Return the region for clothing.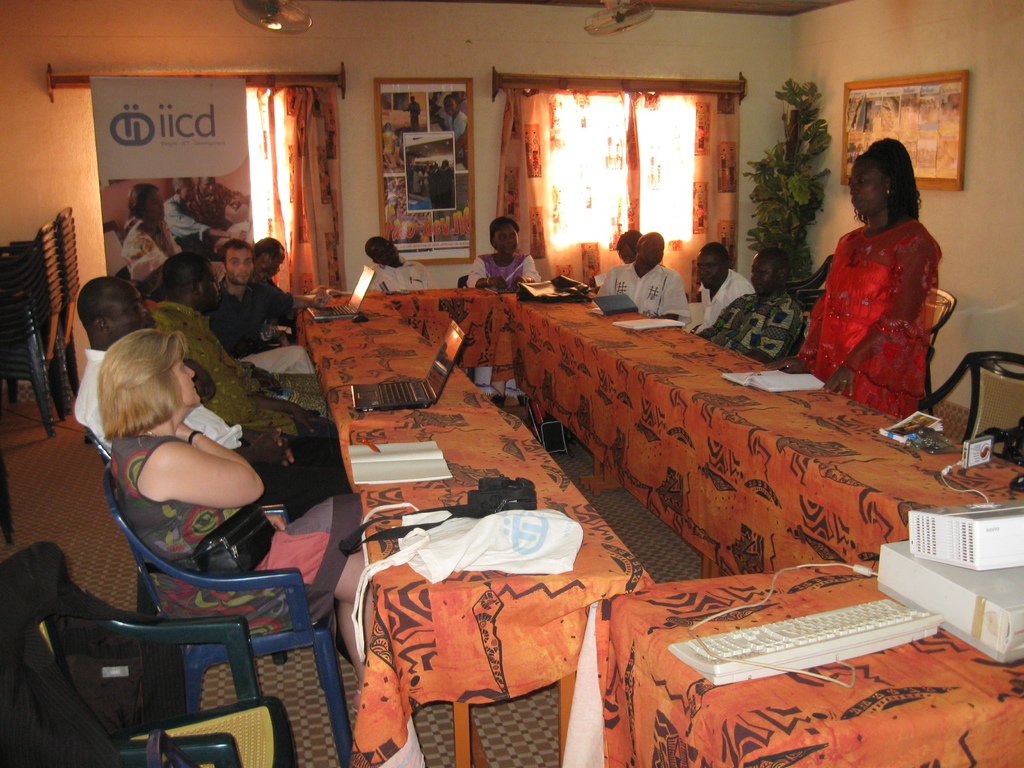
[694,271,751,326].
